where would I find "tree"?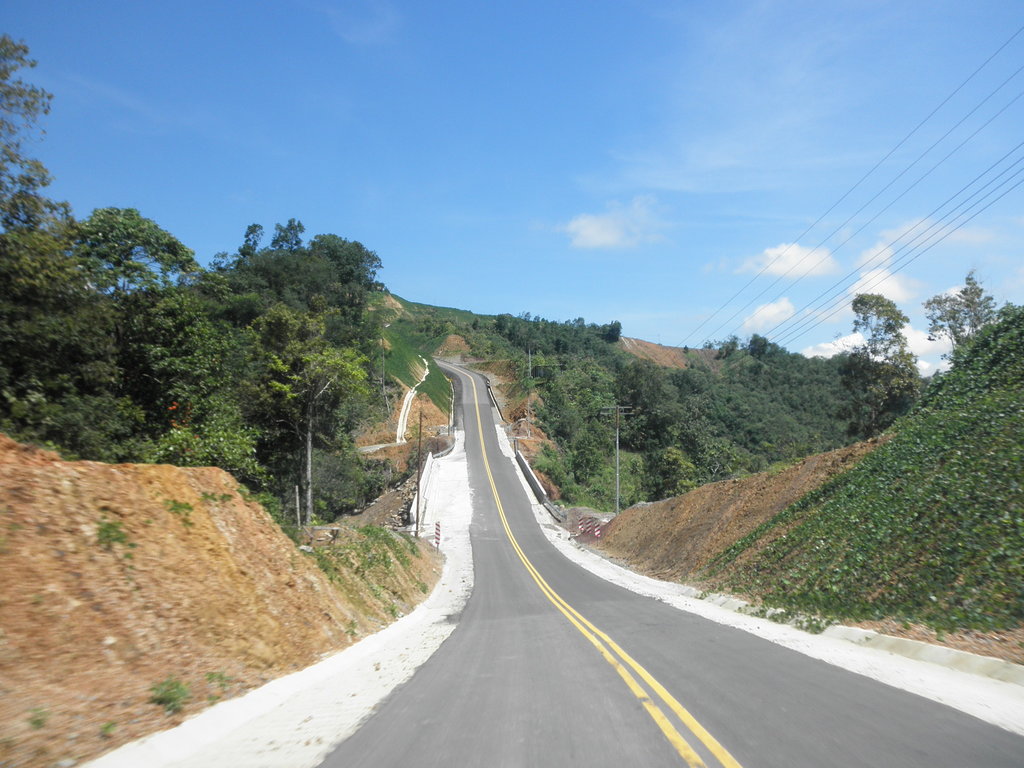
At box(943, 258, 1013, 370).
